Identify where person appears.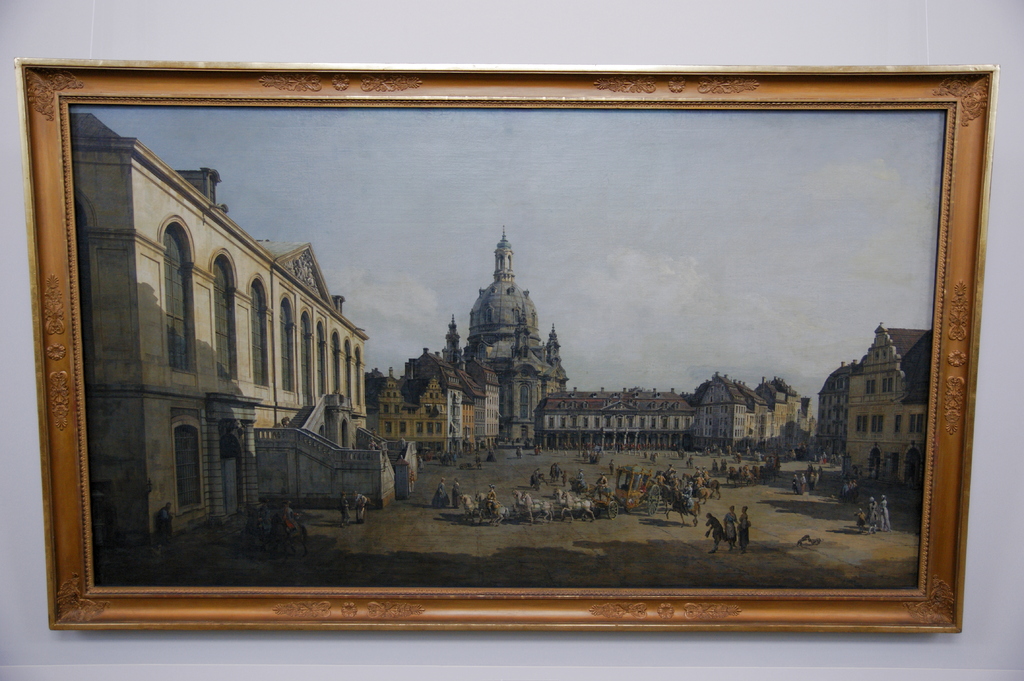
Appears at <box>811,467,822,488</box>.
